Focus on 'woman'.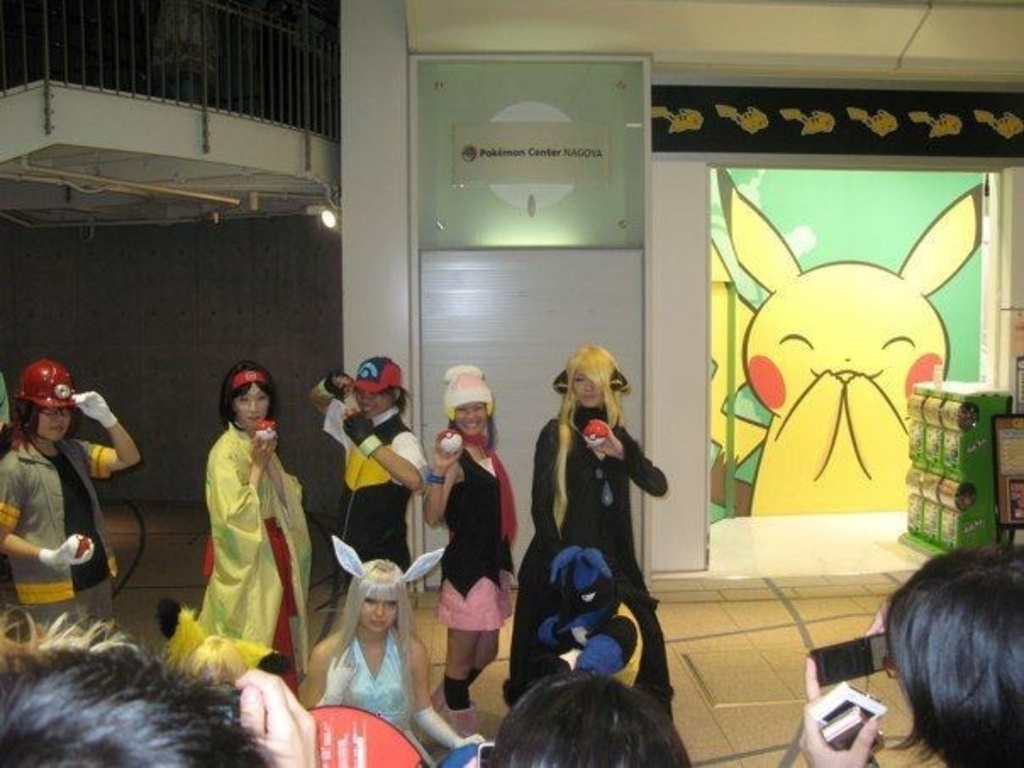
Focused at (310,359,431,590).
